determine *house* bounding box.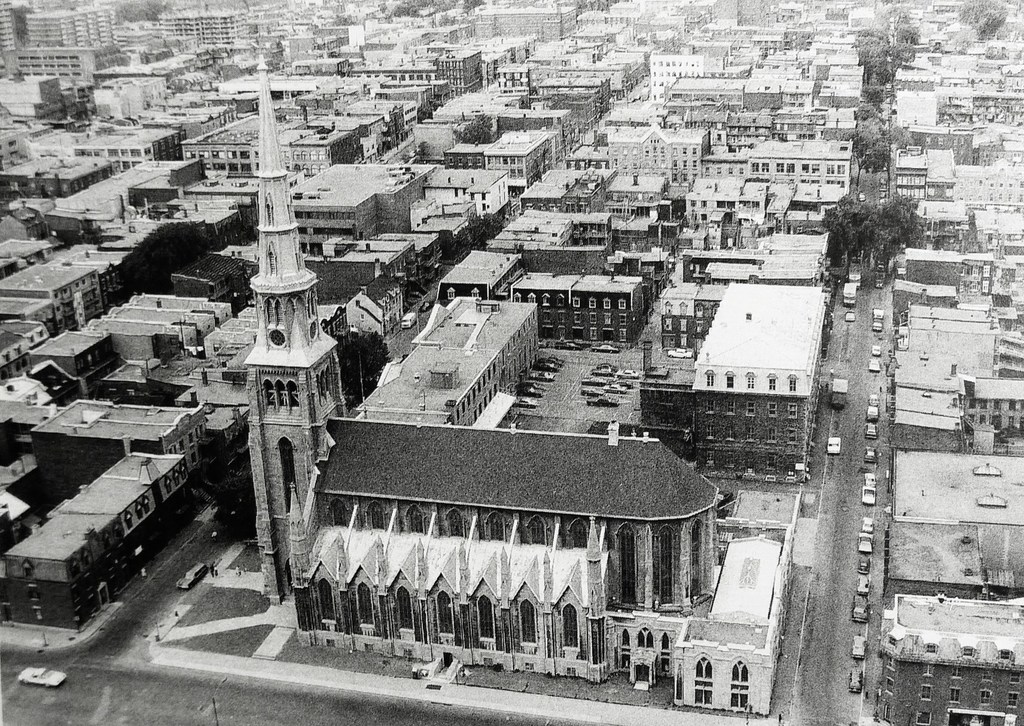
Determined: (left=360, top=293, right=540, bottom=426).
